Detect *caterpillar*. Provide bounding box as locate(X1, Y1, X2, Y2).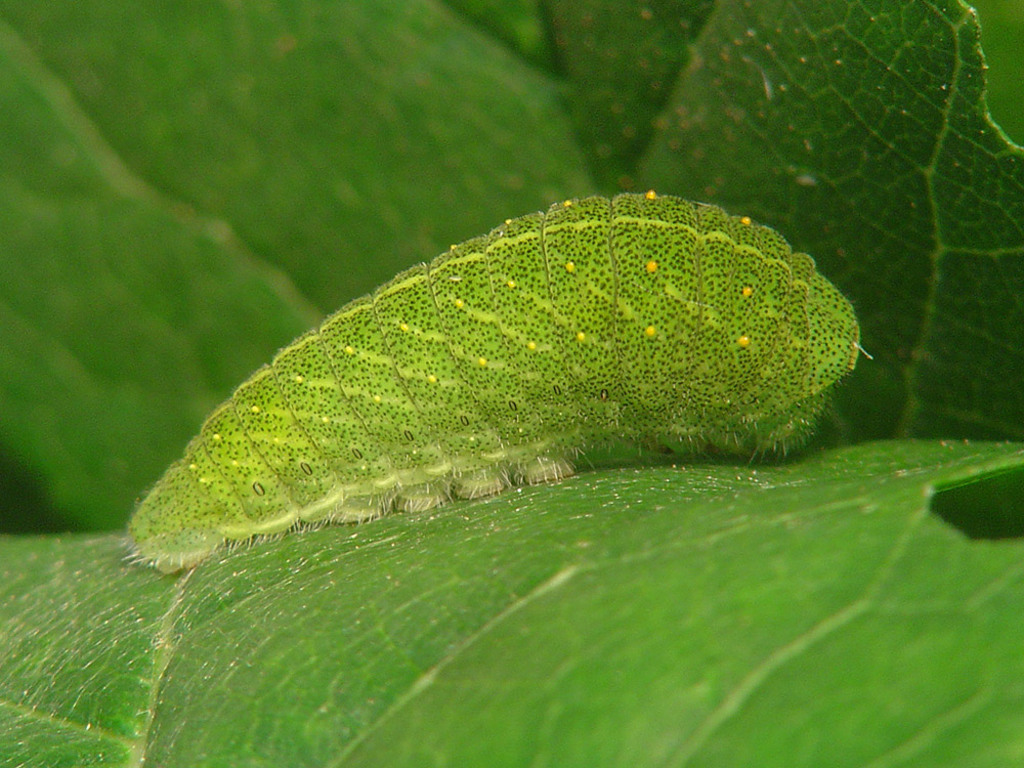
locate(119, 188, 864, 572).
